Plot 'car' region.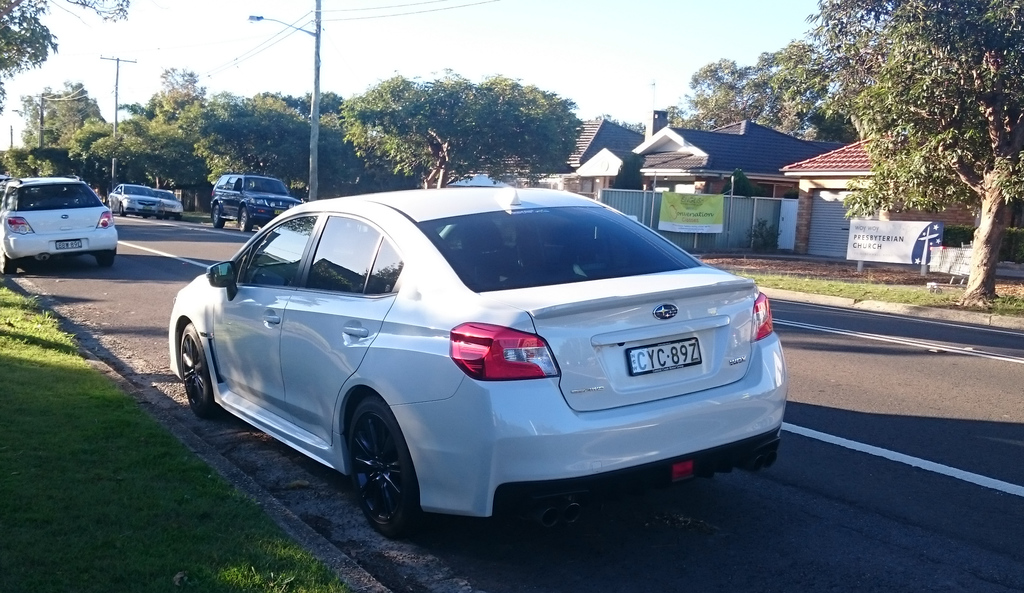
Plotted at bbox=(109, 184, 182, 216).
